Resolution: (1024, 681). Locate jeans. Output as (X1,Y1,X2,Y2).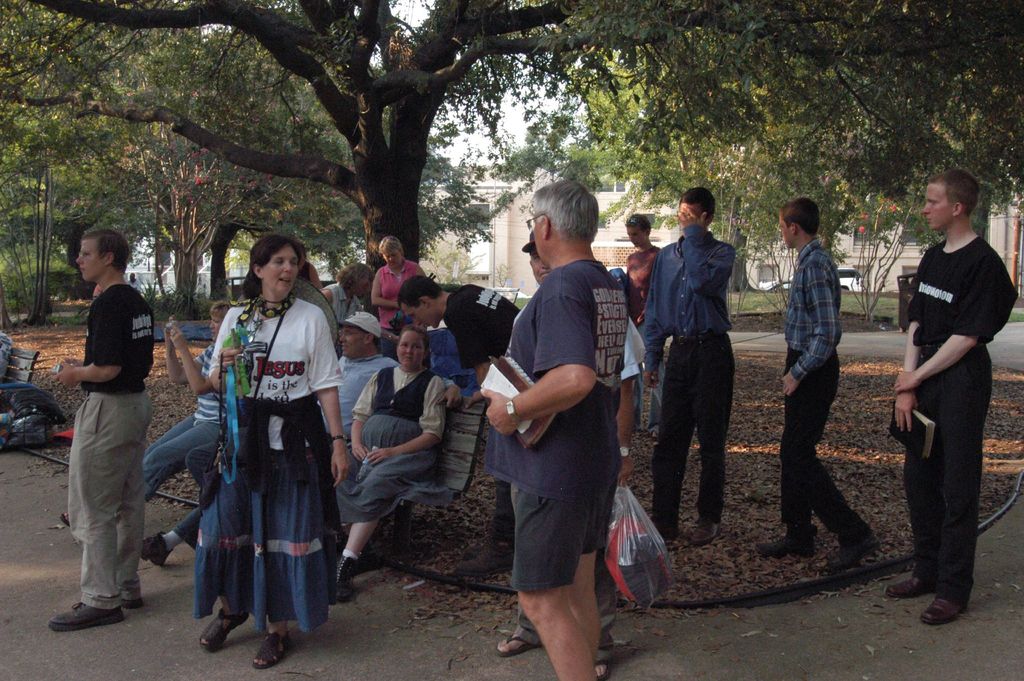
(781,347,871,534).
